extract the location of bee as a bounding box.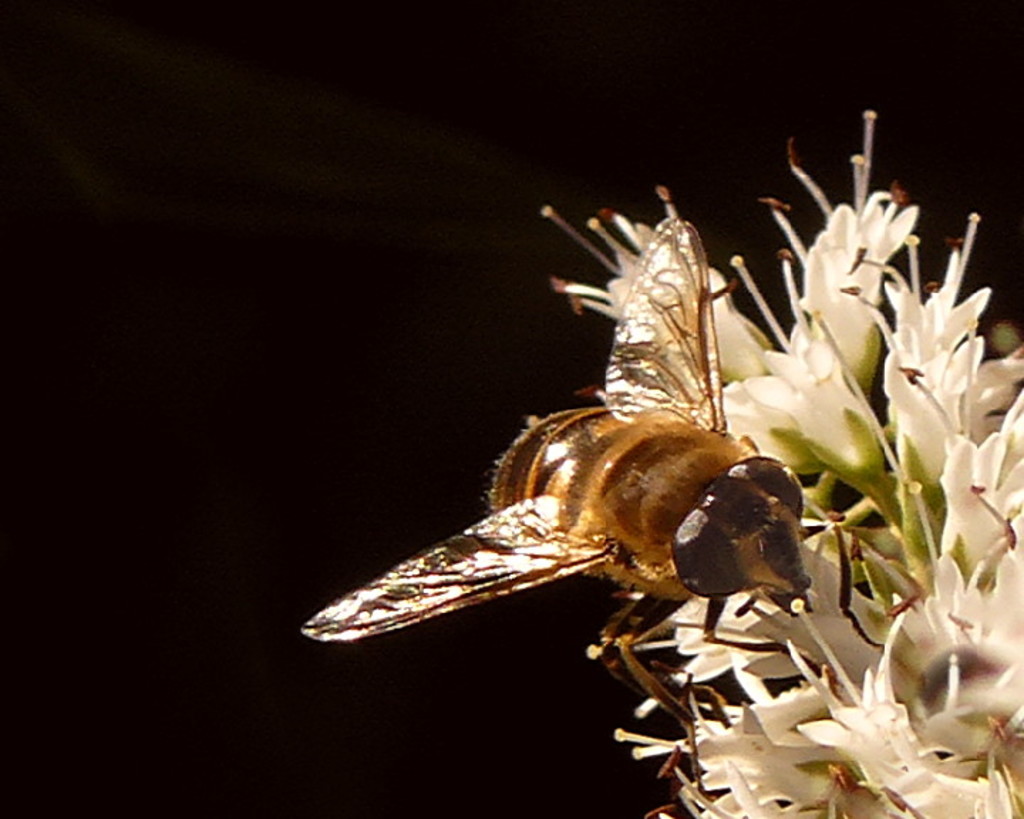
left=313, top=176, right=829, bottom=754.
